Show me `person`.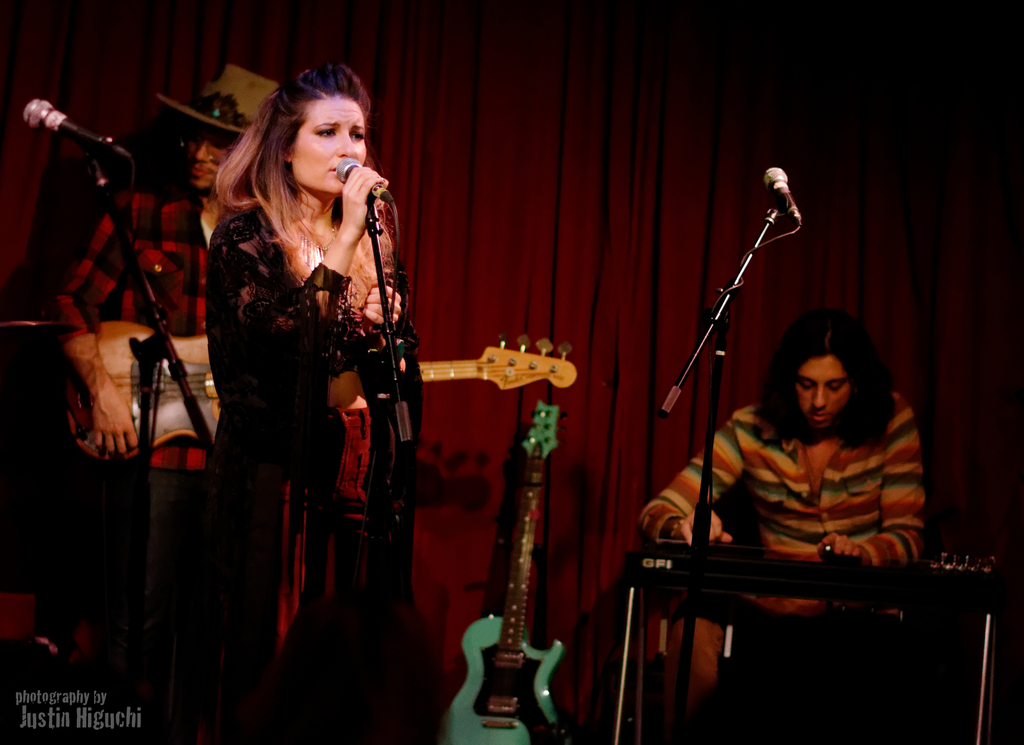
`person` is here: <bbox>176, 44, 460, 744</bbox>.
